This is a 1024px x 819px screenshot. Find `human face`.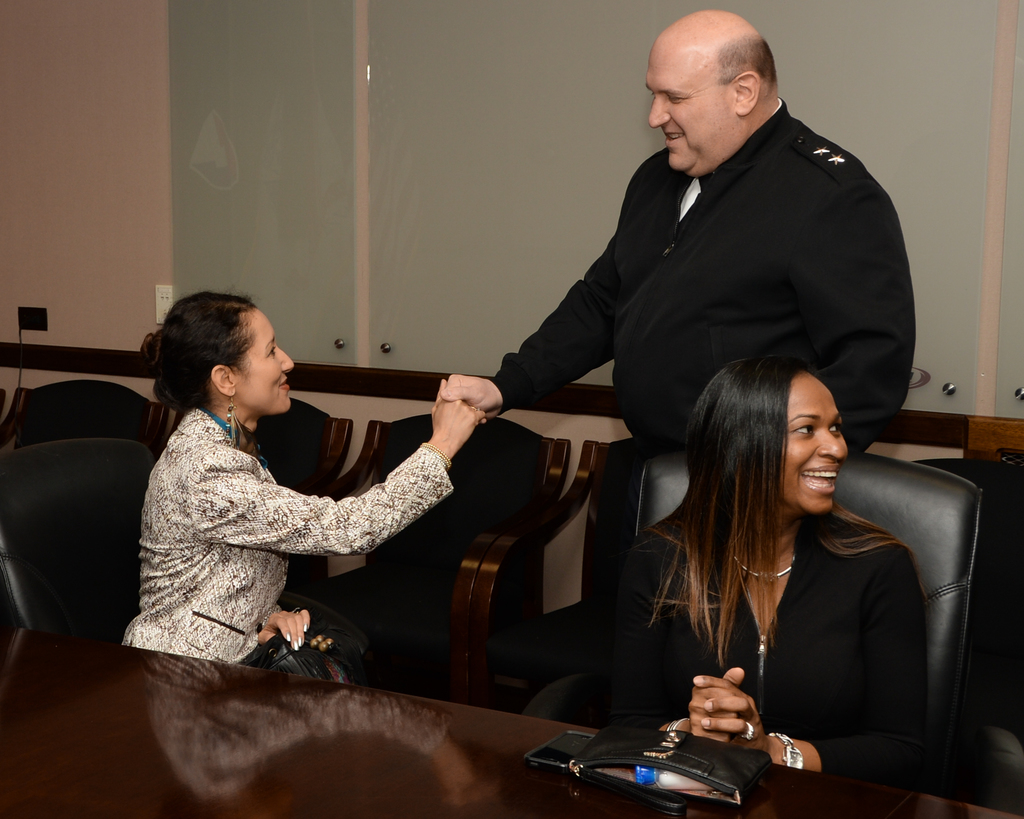
Bounding box: (773, 373, 849, 511).
